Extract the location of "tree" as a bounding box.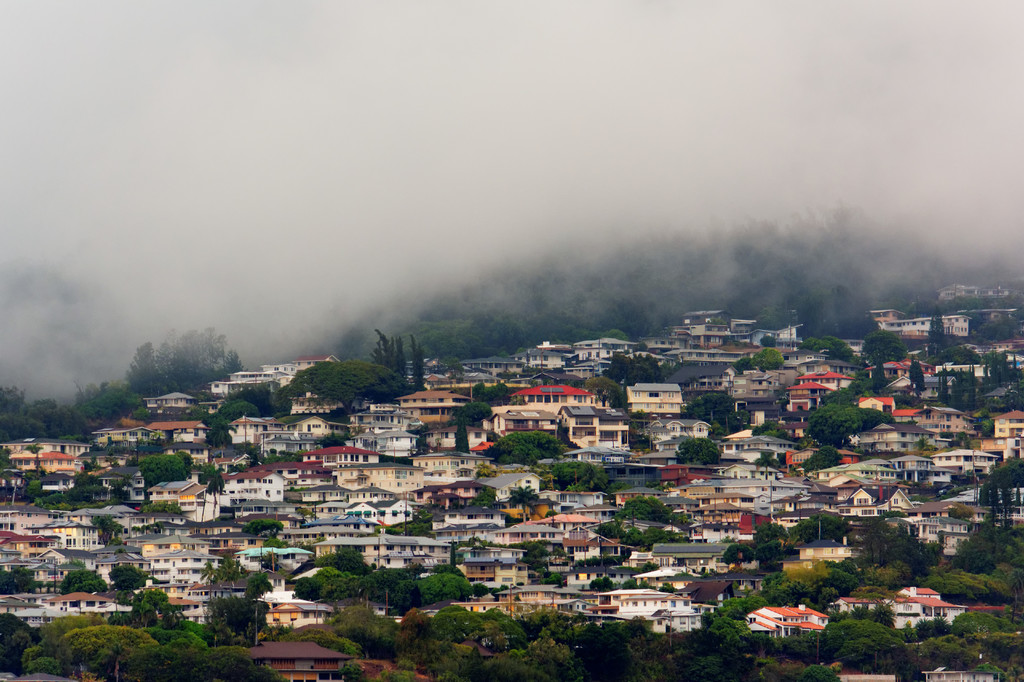
[1,406,29,437].
